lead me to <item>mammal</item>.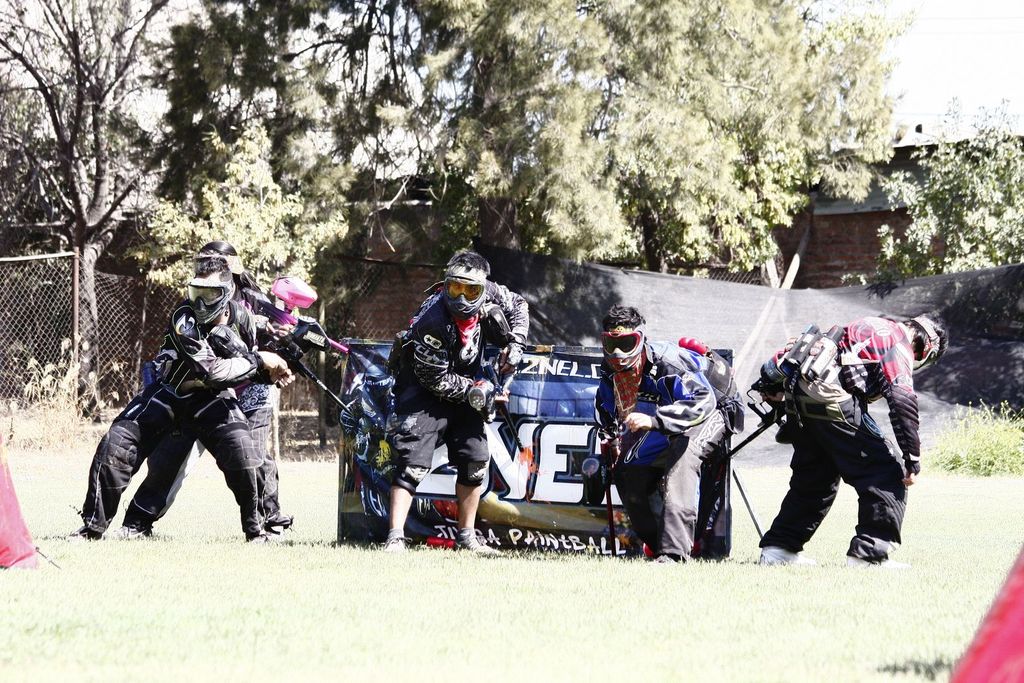
Lead to left=381, top=251, right=528, bottom=554.
